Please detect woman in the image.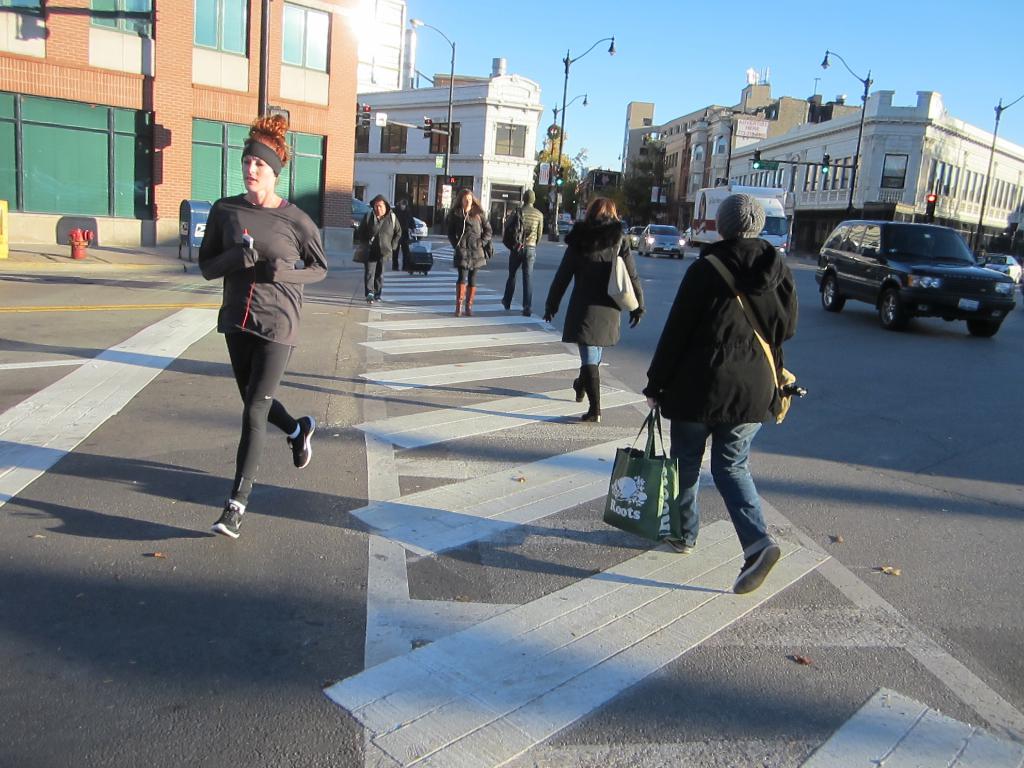
box=[186, 109, 313, 584].
